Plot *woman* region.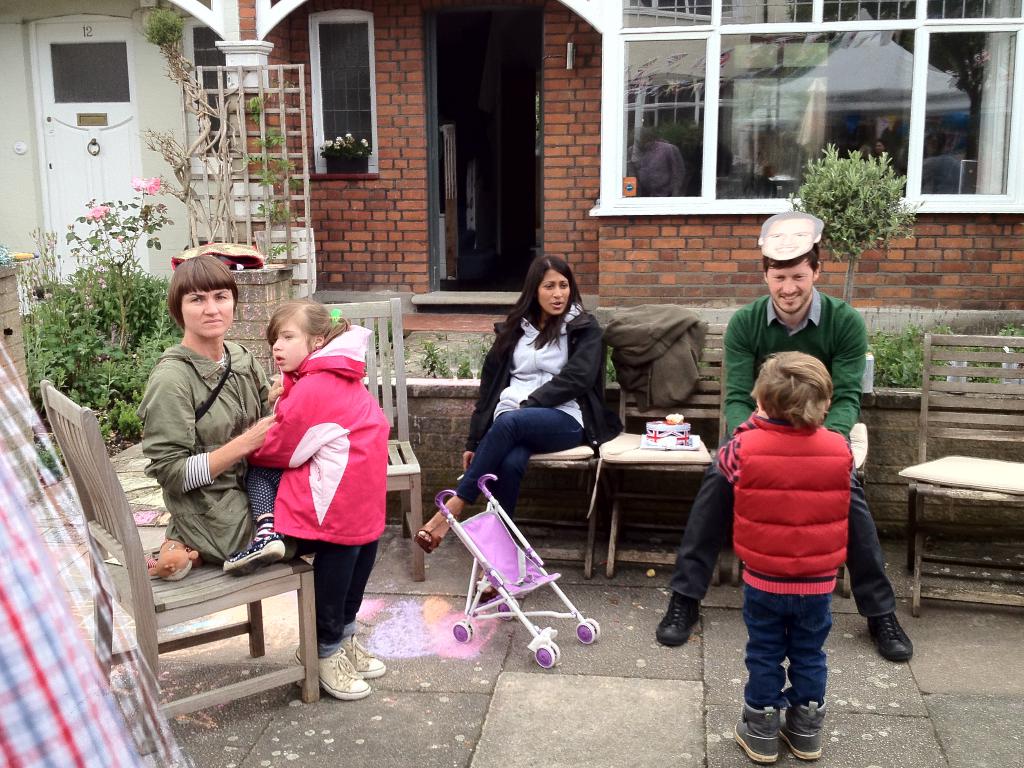
Plotted at bbox=[413, 258, 611, 603].
